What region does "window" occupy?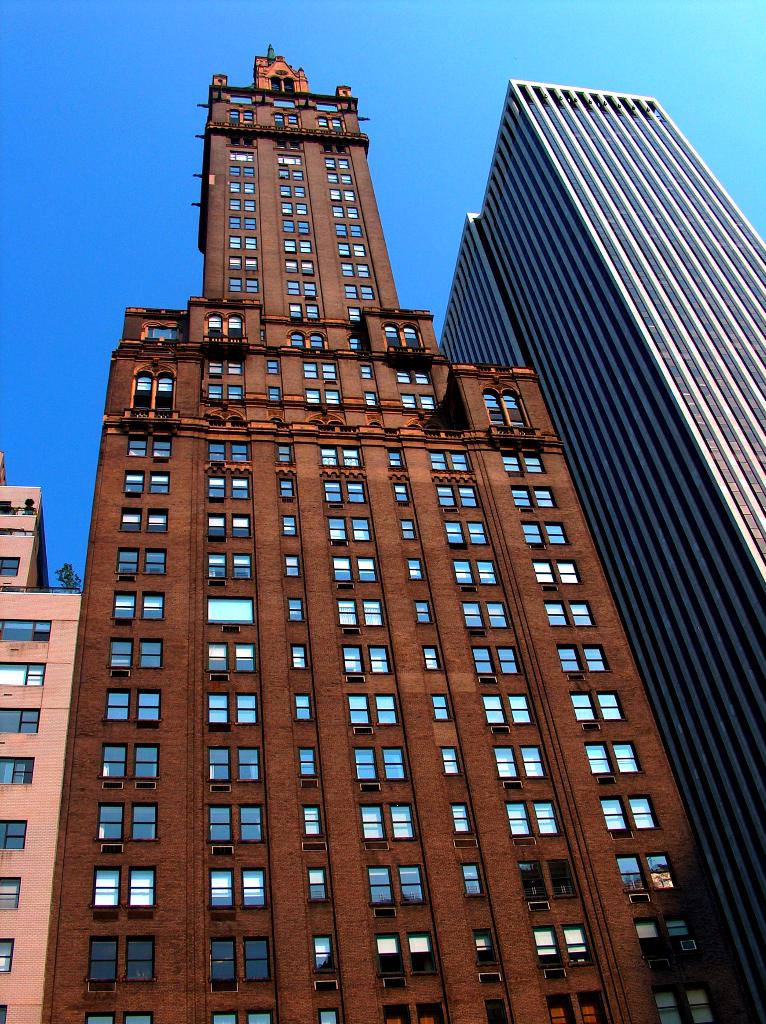
bbox(328, 512, 372, 541).
